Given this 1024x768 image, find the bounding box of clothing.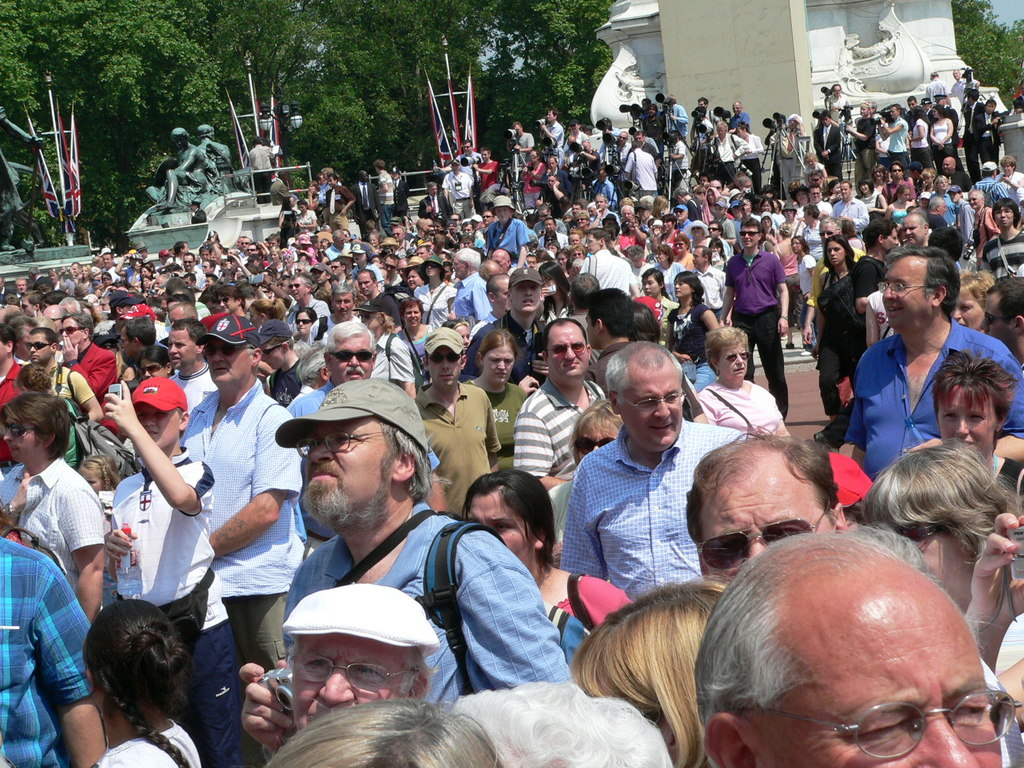
Rect(326, 186, 358, 219).
